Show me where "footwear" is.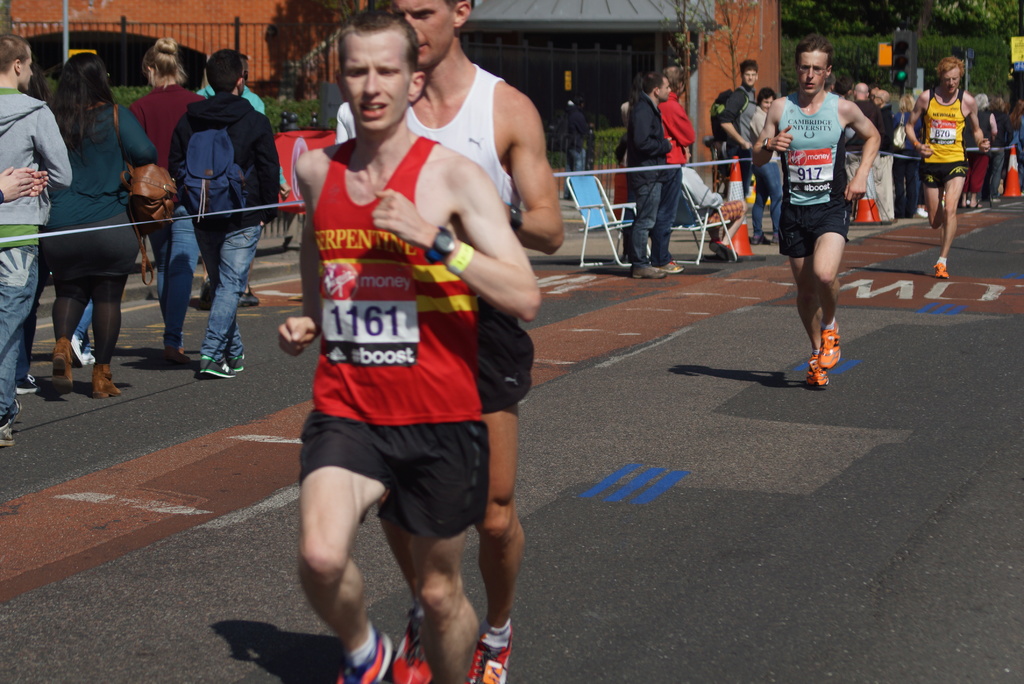
"footwear" is at [x1=198, y1=352, x2=236, y2=380].
